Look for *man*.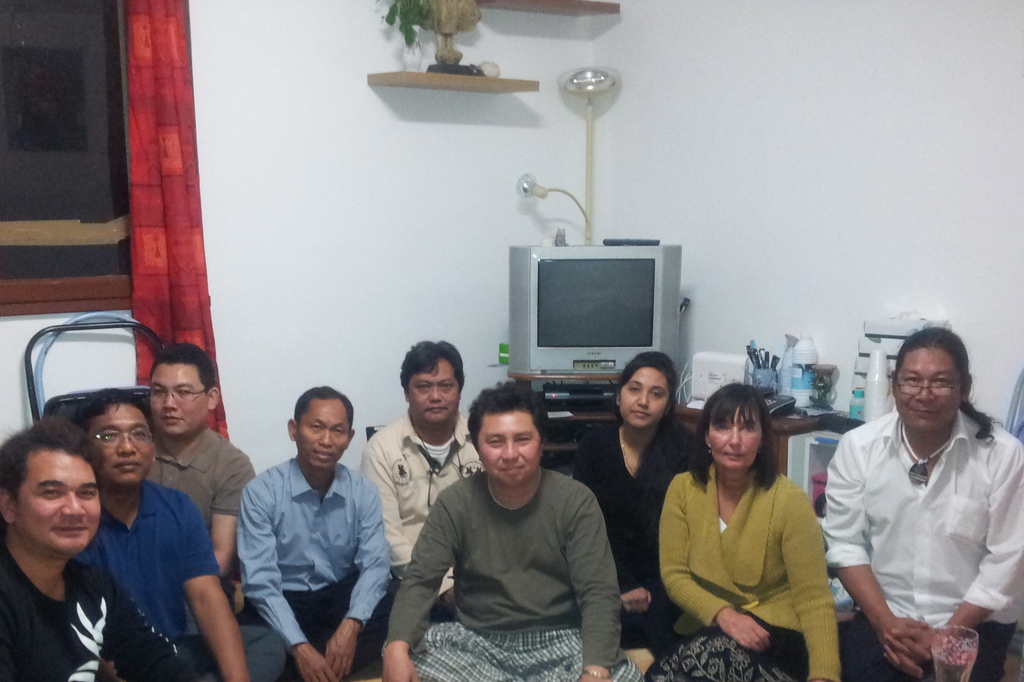
Found: {"x1": 360, "y1": 339, "x2": 486, "y2": 616}.
